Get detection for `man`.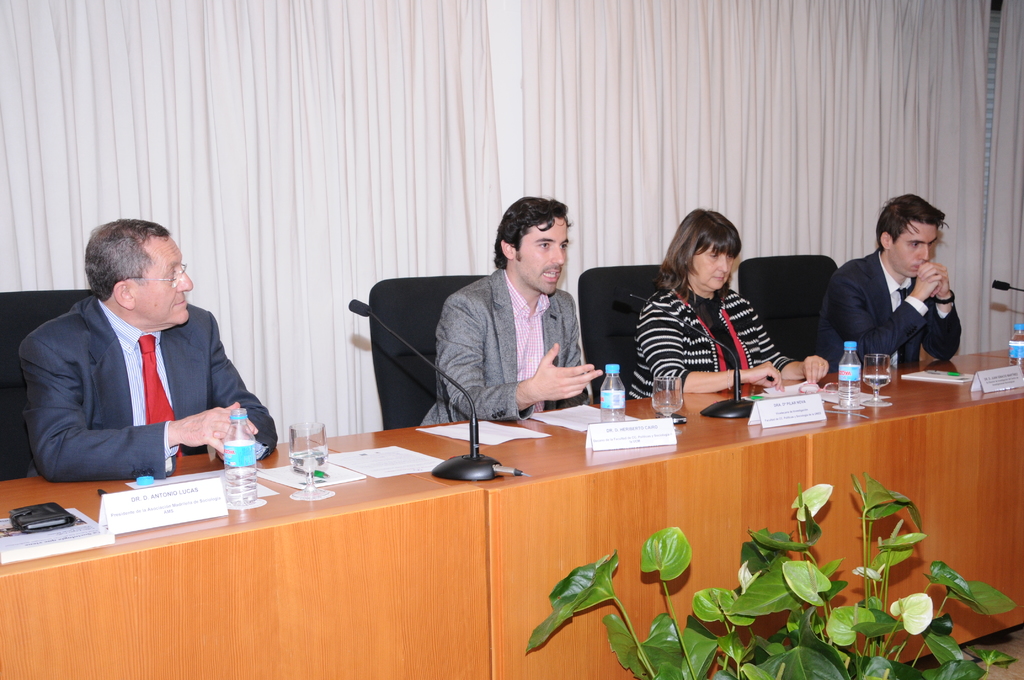
Detection: {"x1": 815, "y1": 197, "x2": 967, "y2": 360}.
